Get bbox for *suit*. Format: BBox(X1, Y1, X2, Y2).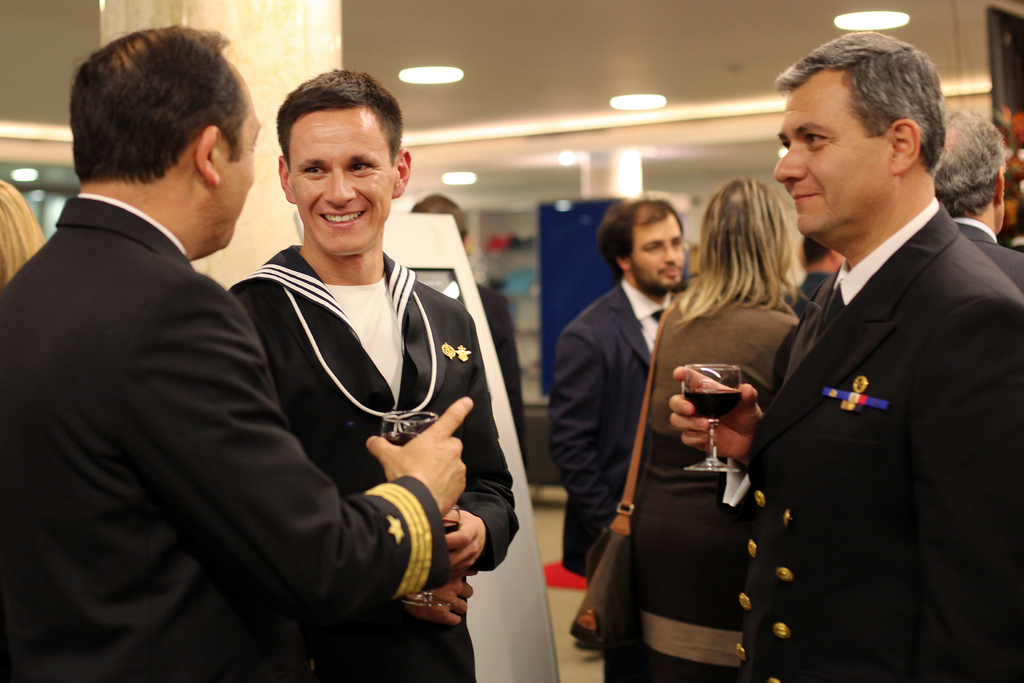
BBox(712, 97, 1012, 680).
